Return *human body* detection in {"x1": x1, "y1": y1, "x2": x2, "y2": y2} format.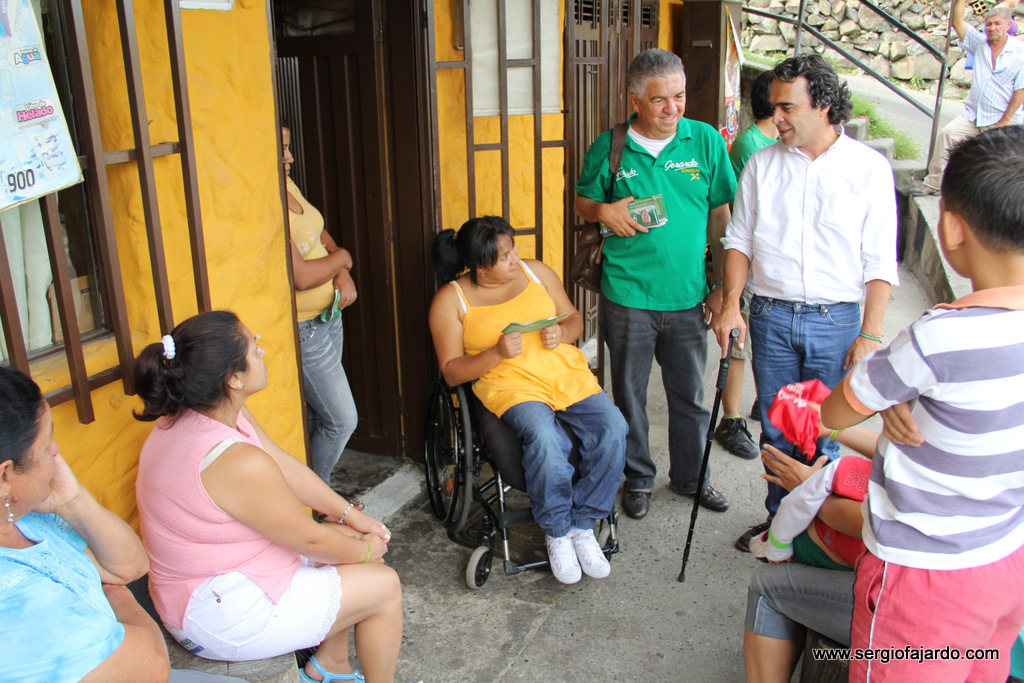
{"x1": 0, "y1": 365, "x2": 258, "y2": 682}.
